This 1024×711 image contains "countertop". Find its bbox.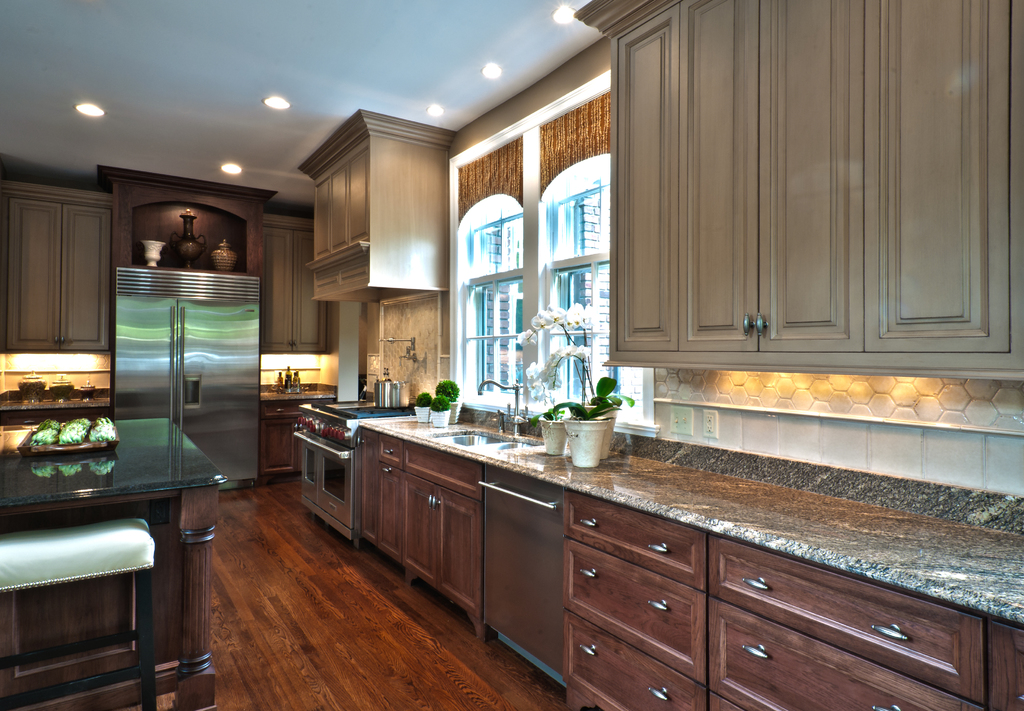
select_region(355, 409, 1023, 621).
